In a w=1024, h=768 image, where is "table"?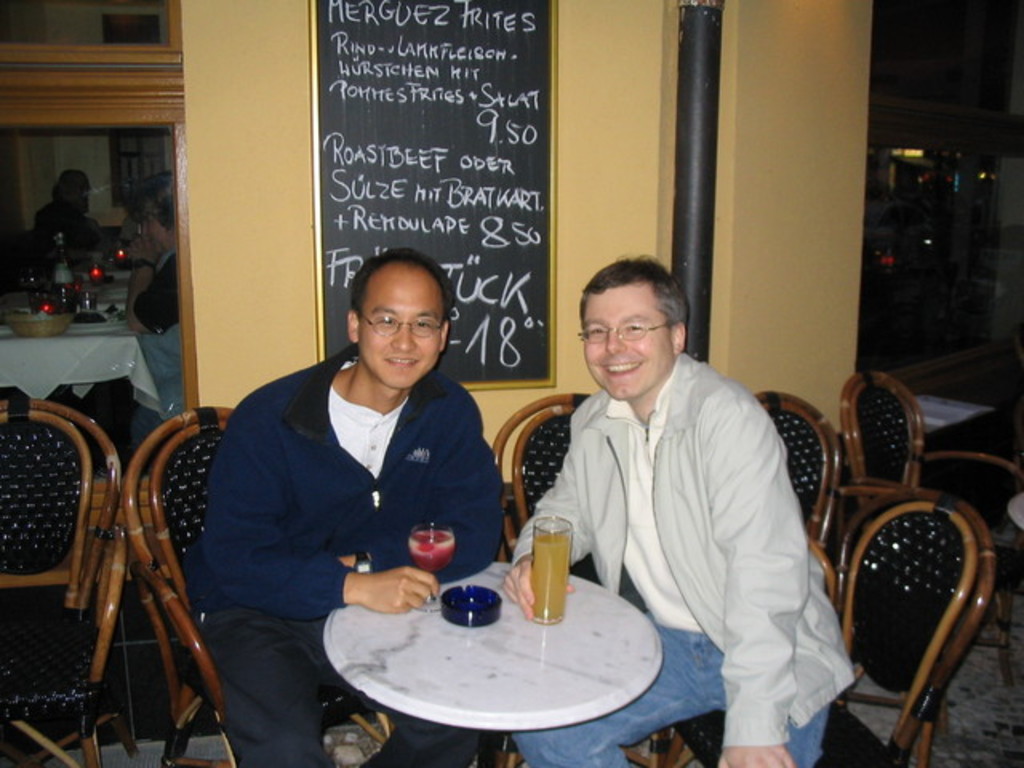
<region>0, 320, 168, 459</region>.
